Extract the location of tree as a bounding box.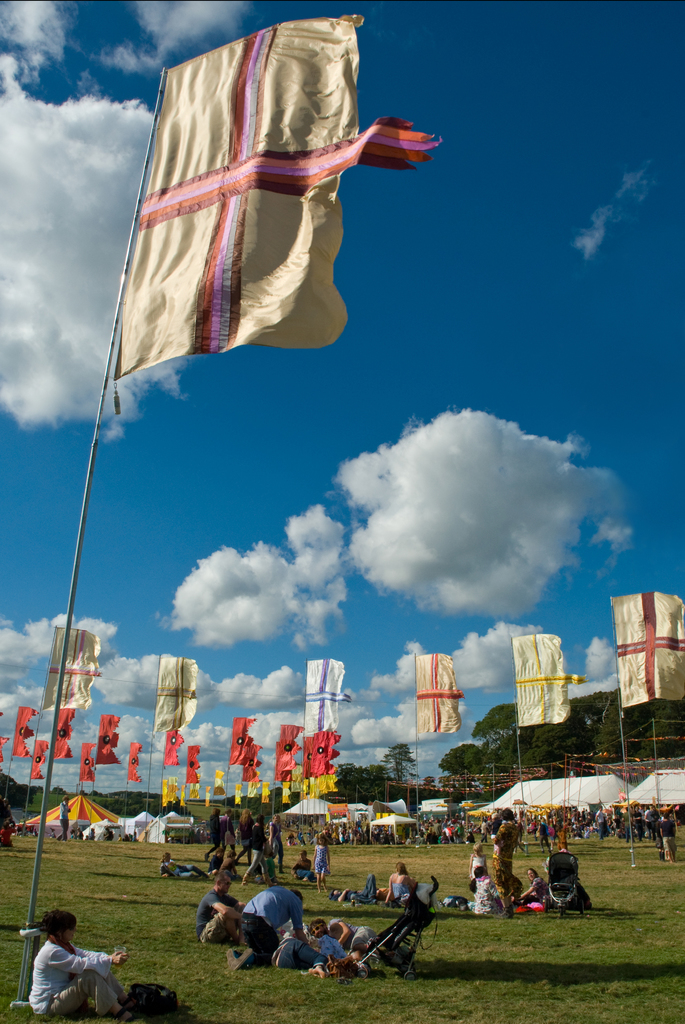
[left=335, top=762, right=389, bottom=804].
